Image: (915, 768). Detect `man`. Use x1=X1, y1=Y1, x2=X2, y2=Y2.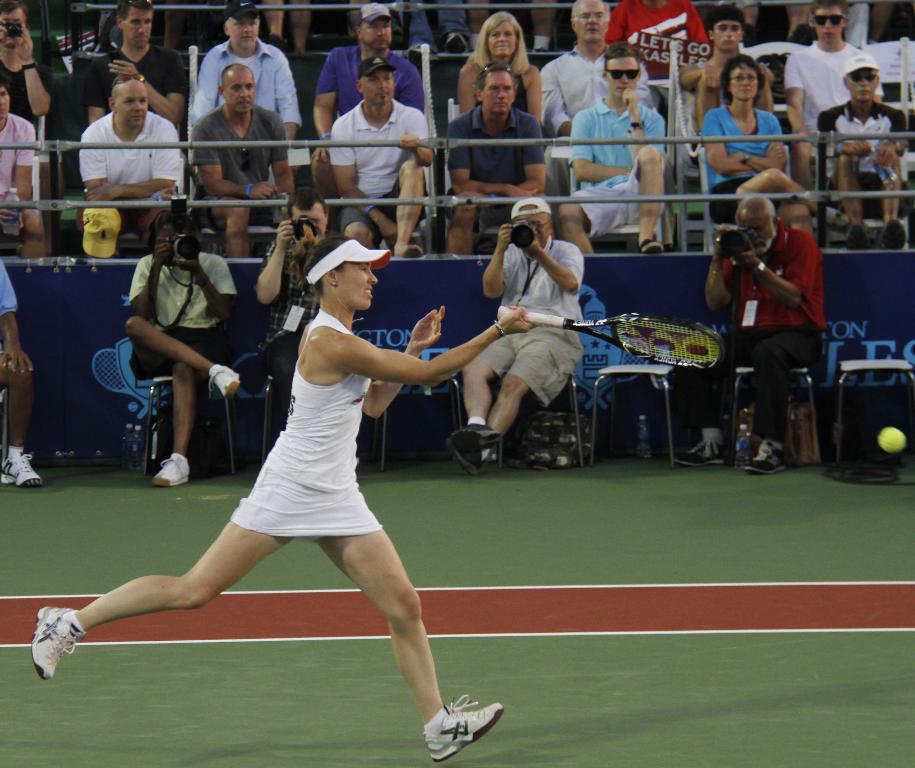
x1=701, y1=57, x2=815, y2=241.
